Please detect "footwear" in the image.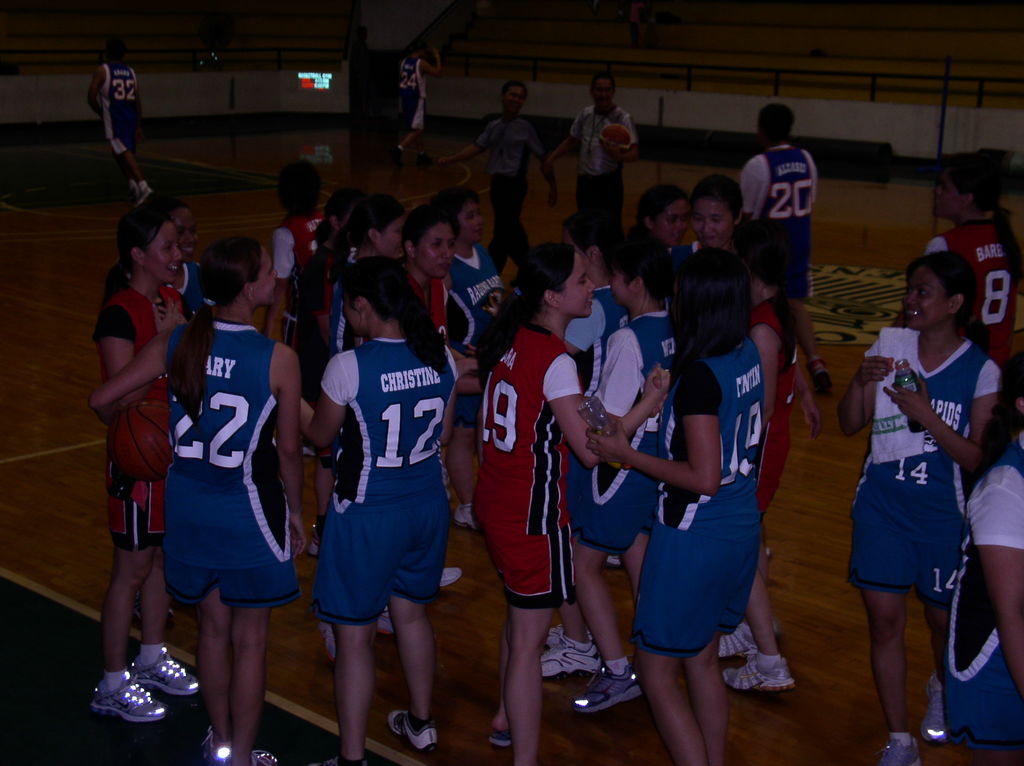
308, 759, 367, 765.
